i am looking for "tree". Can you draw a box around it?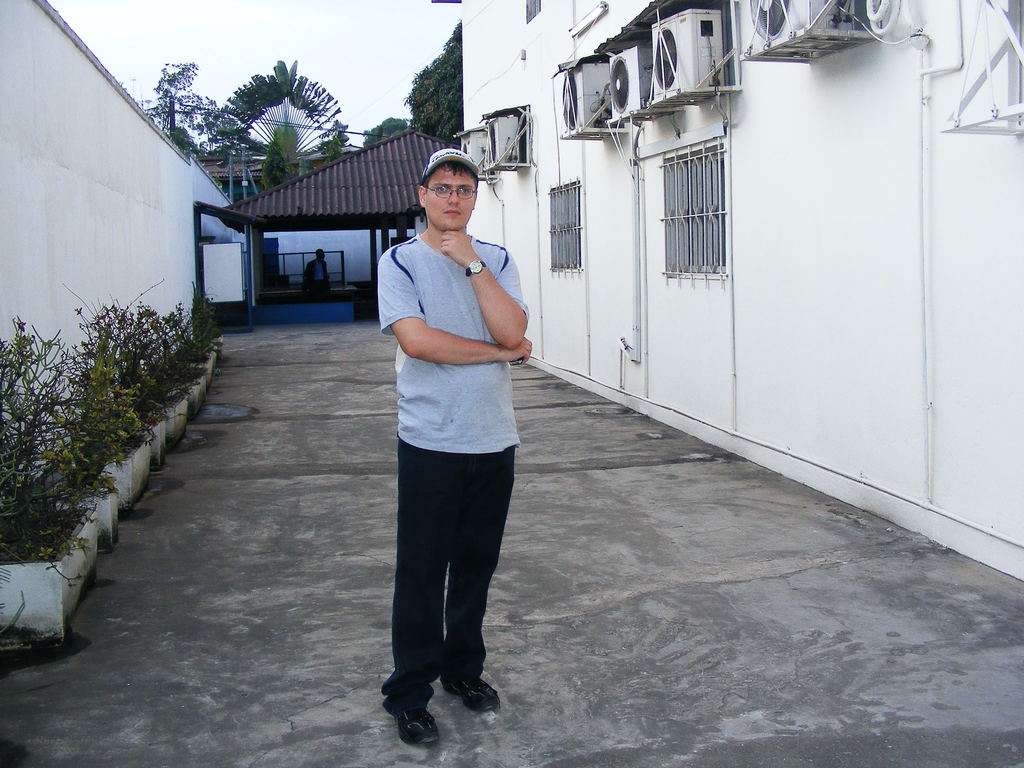
Sure, the bounding box is x1=391, y1=13, x2=468, y2=161.
